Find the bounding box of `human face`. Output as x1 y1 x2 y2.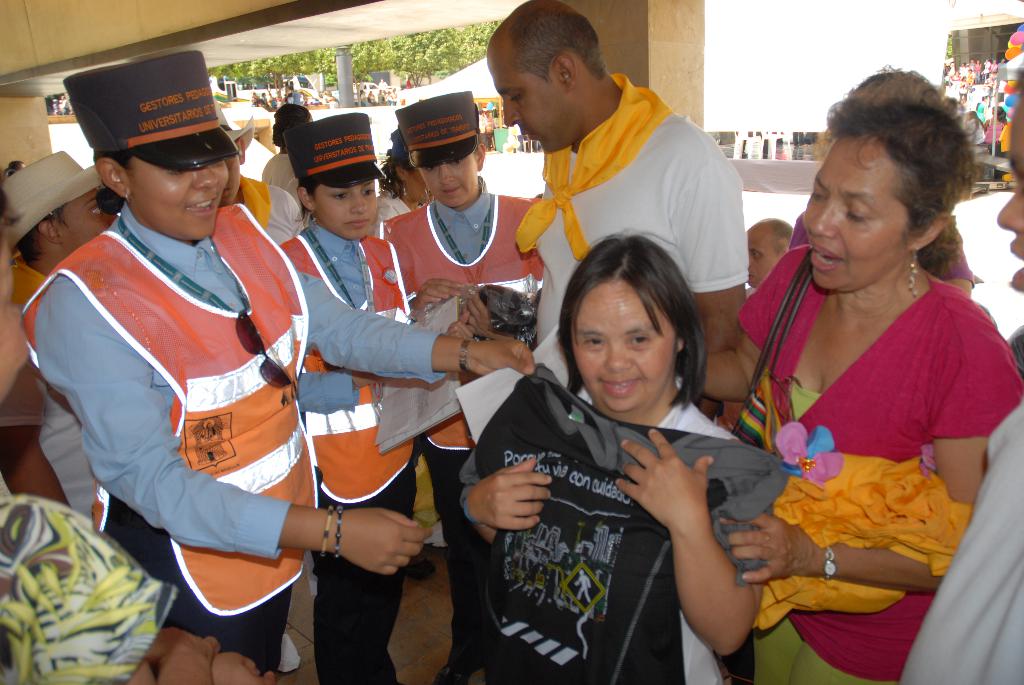
60 191 121 251.
